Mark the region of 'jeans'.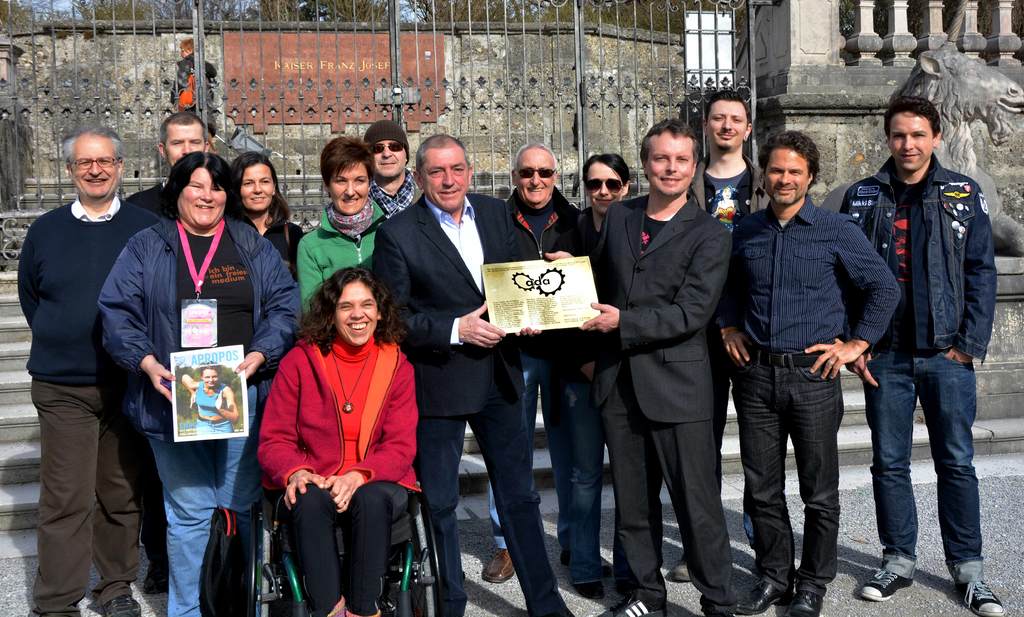
Region: region(875, 331, 996, 586).
